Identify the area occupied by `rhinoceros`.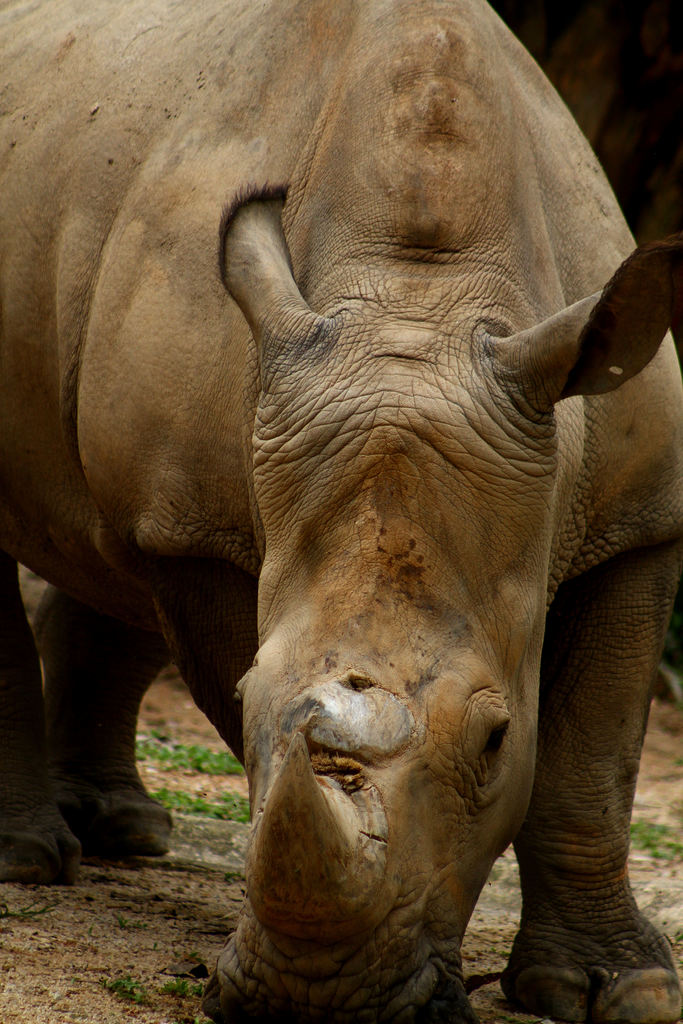
Area: <region>0, 0, 682, 1023</region>.
